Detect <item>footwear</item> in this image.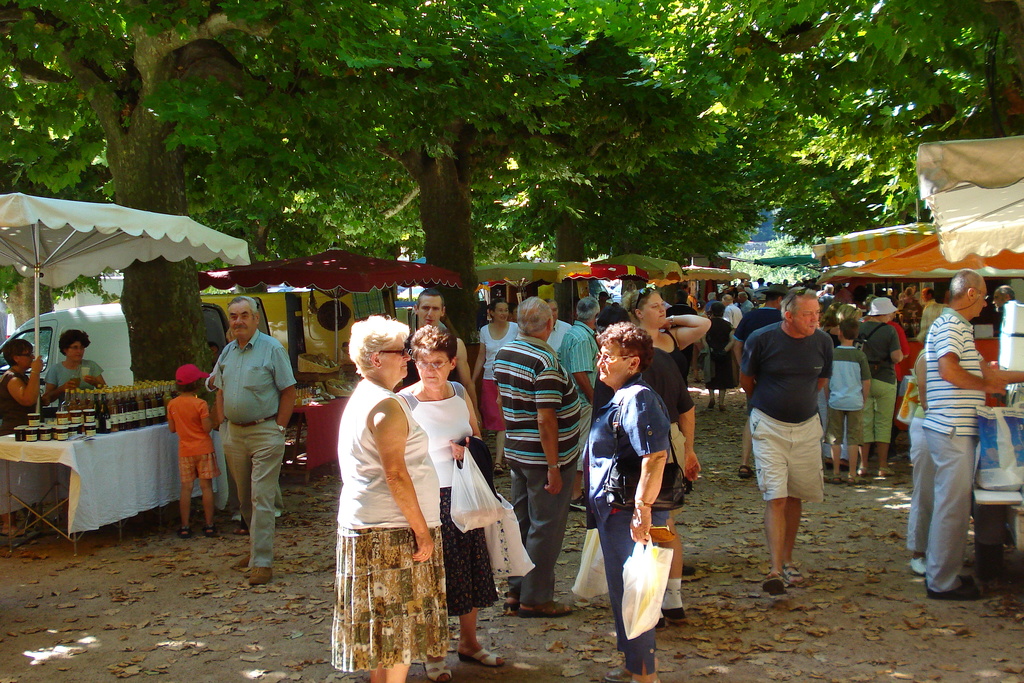
Detection: (left=517, top=600, right=570, bottom=620).
